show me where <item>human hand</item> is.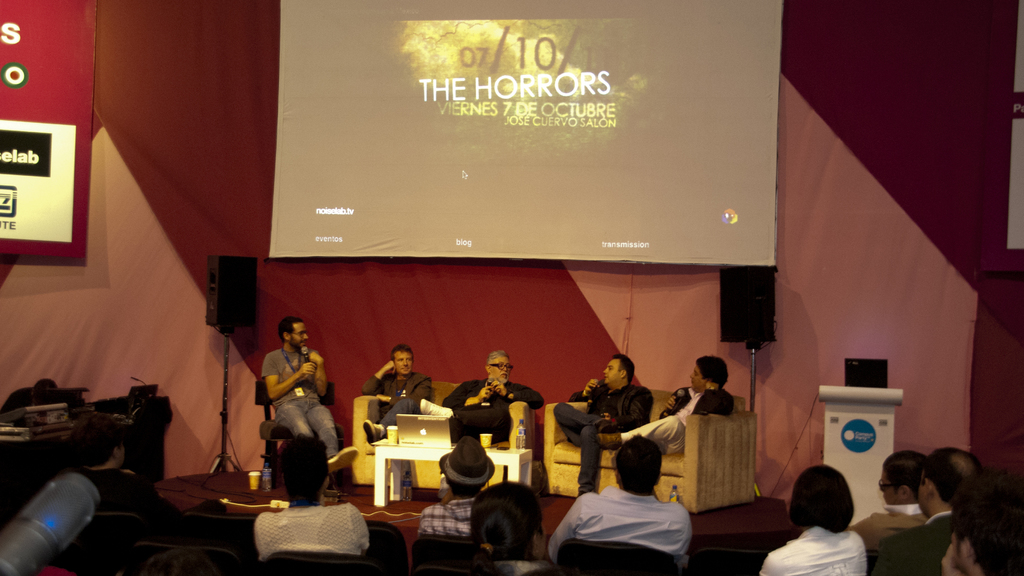
<item>human hand</item> is at box=[581, 380, 600, 397].
